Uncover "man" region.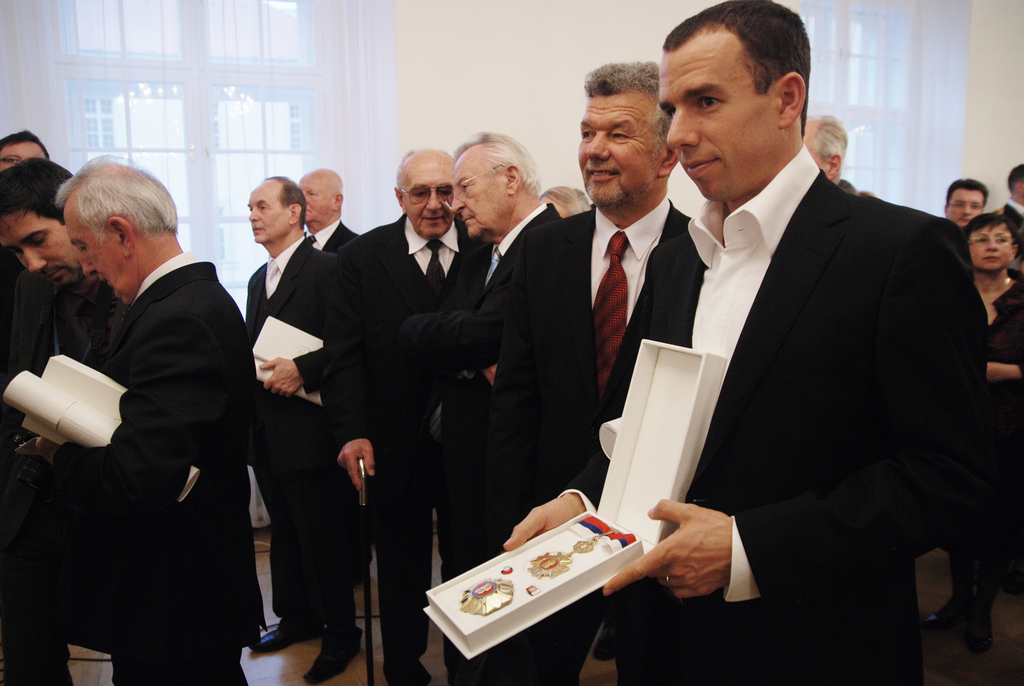
Uncovered: detection(319, 145, 489, 685).
